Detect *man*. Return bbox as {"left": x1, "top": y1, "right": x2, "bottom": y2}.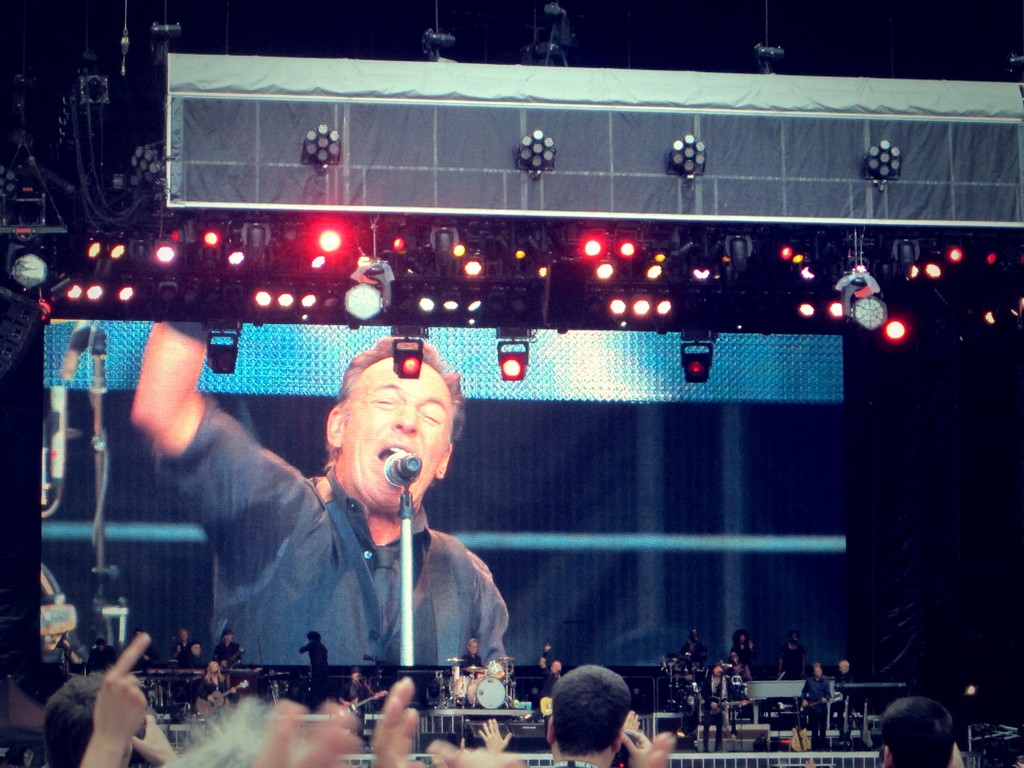
{"left": 177, "top": 630, "right": 192, "bottom": 650}.
